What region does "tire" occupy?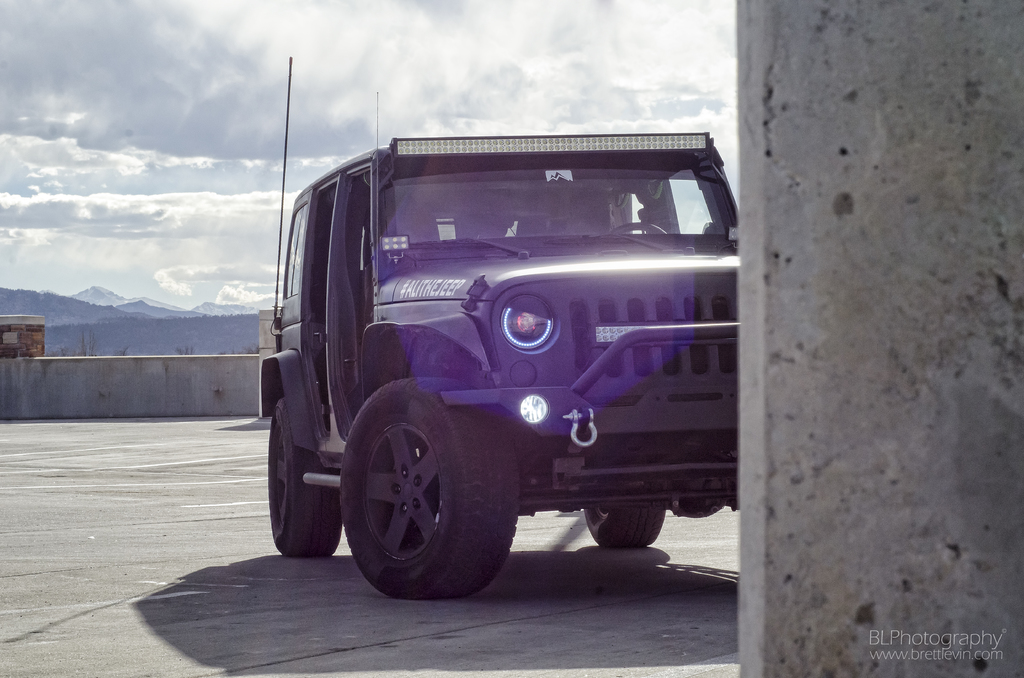
select_region(586, 509, 664, 546).
